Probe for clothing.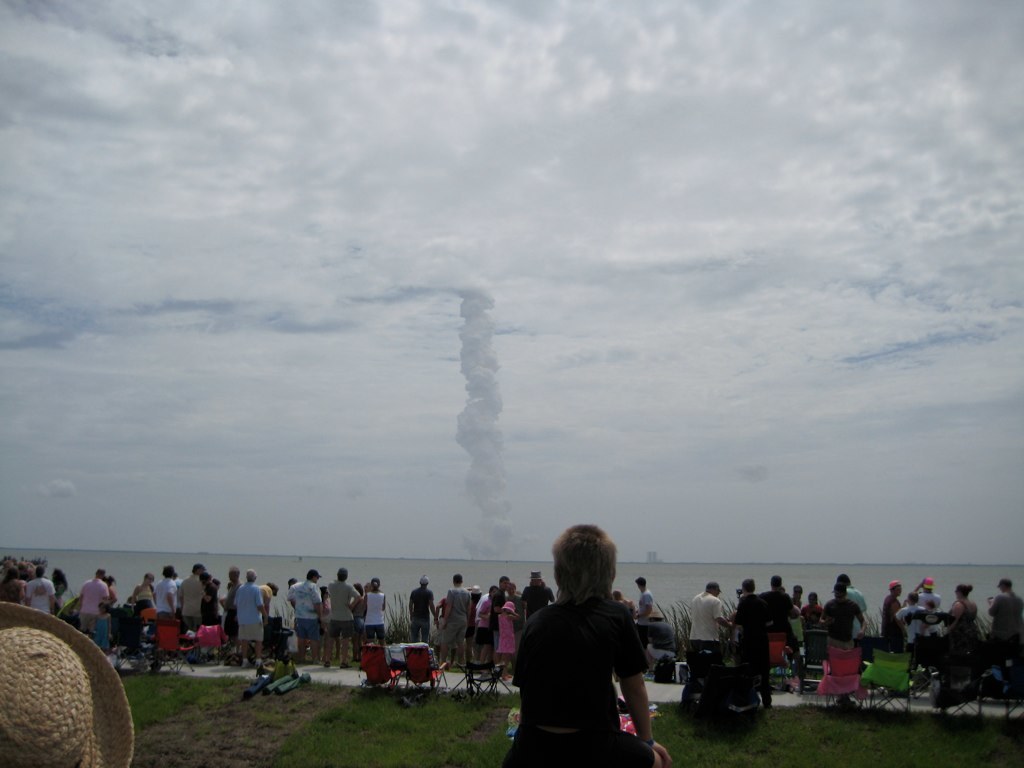
Probe result: 317 592 325 642.
